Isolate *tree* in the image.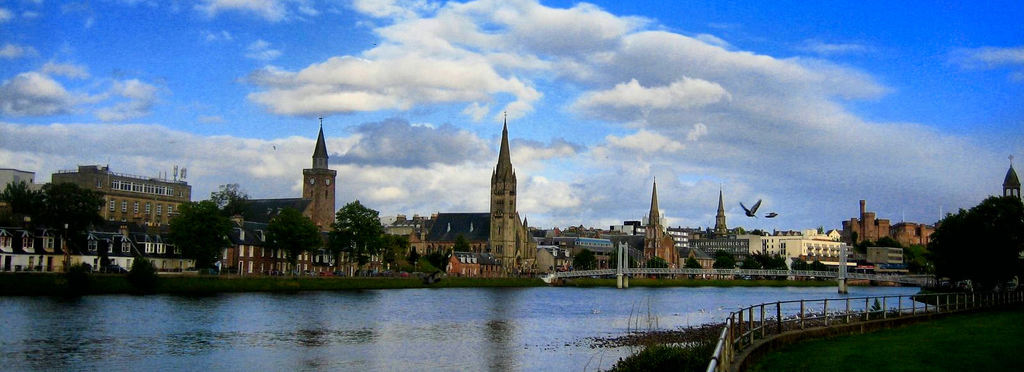
Isolated region: rect(793, 257, 806, 273).
